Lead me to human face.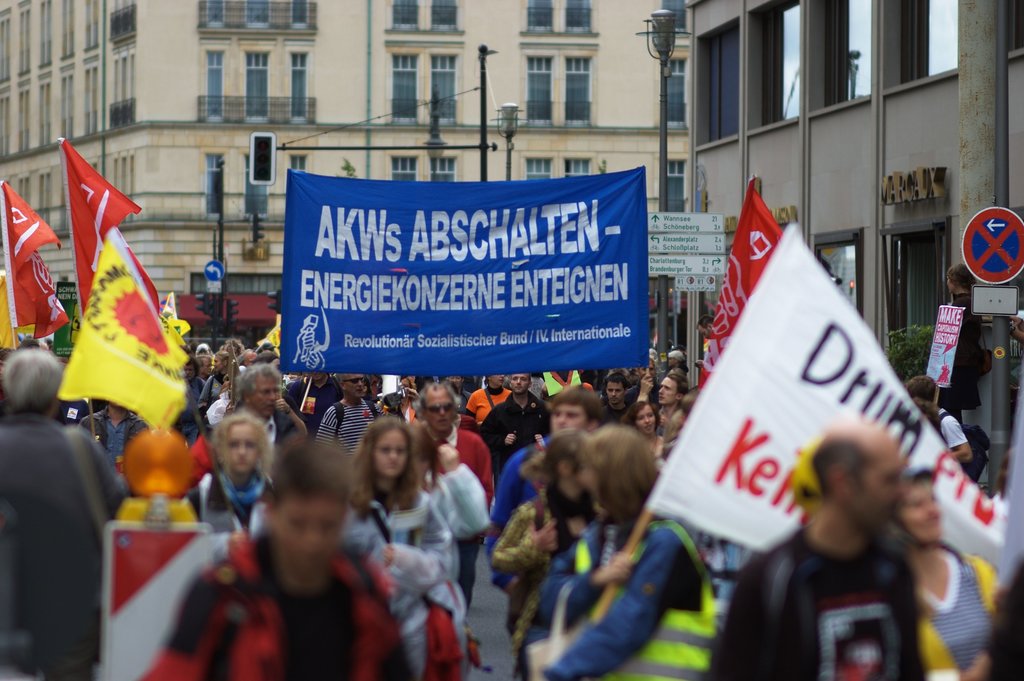
Lead to (x1=509, y1=373, x2=529, y2=391).
